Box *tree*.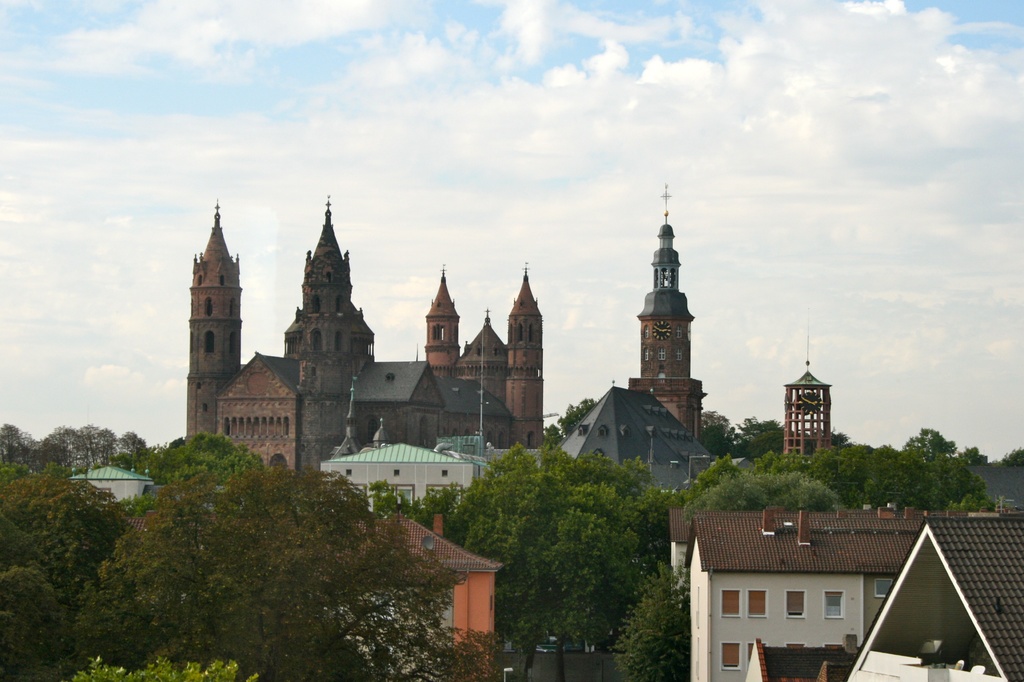
144 430 273 482.
